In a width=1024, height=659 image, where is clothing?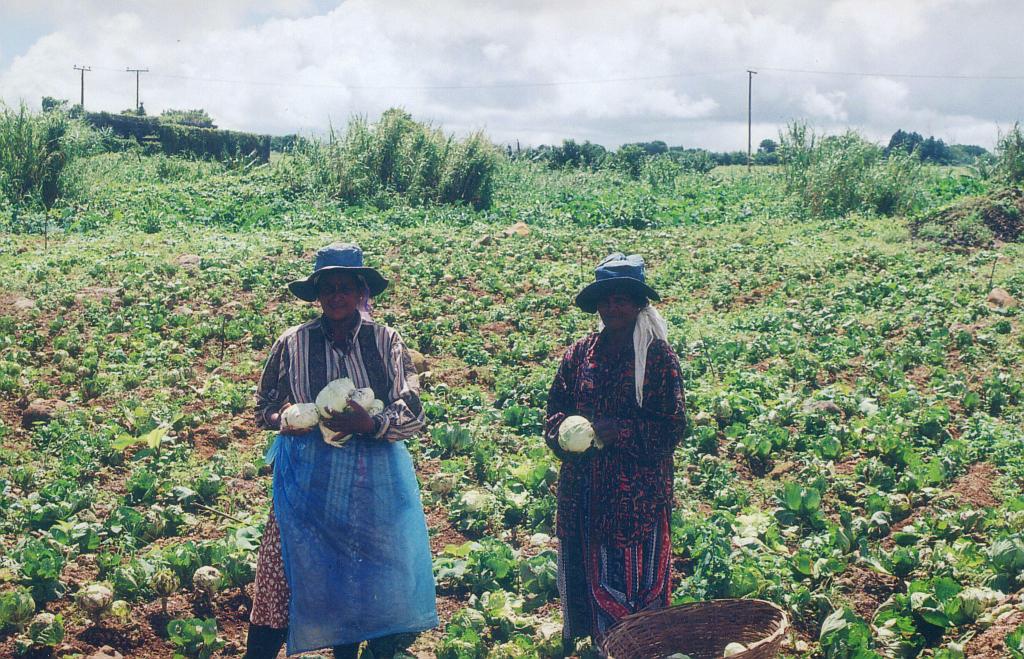
bbox(549, 322, 698, 655).
